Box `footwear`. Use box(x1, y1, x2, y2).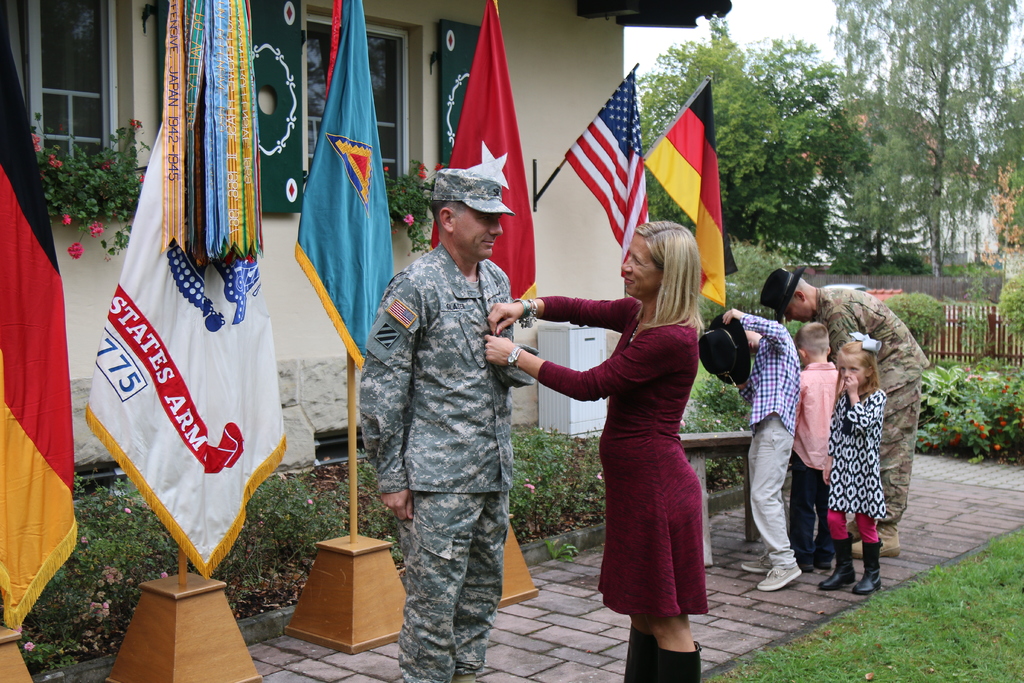
box(627, 630, 663, 682).
